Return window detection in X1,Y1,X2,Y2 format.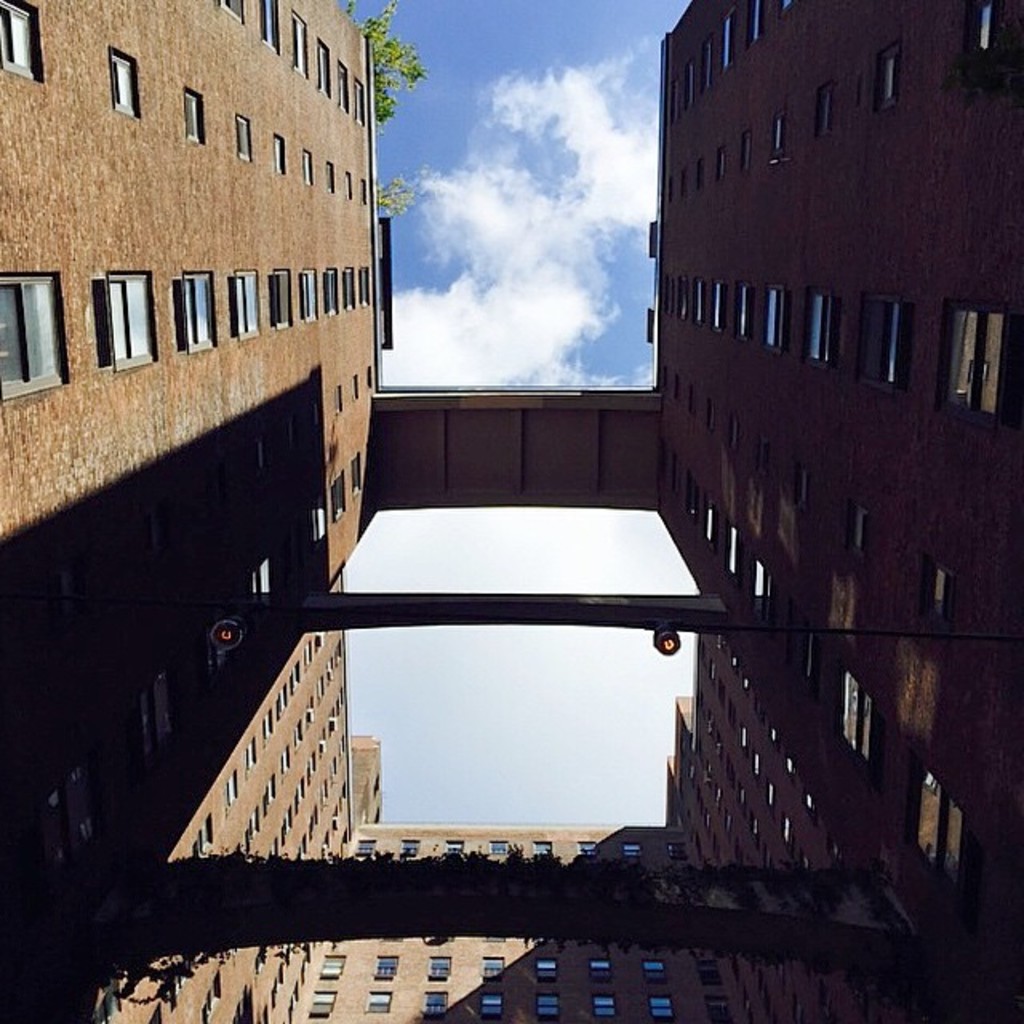
171,259,222,352.
